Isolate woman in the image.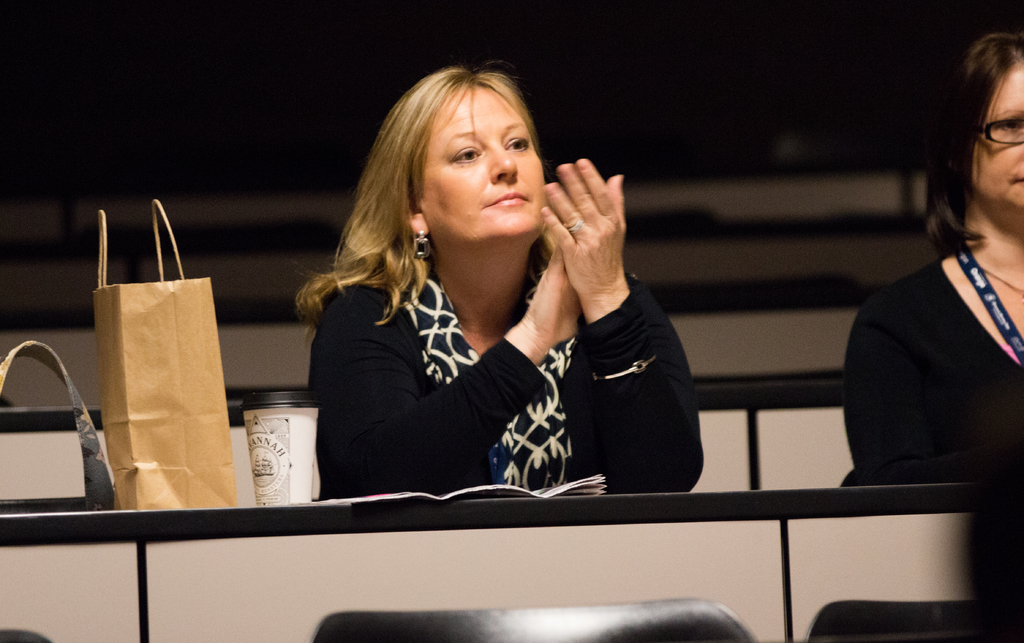
Isolated region: BBox(844, 26, 1023, 486).
